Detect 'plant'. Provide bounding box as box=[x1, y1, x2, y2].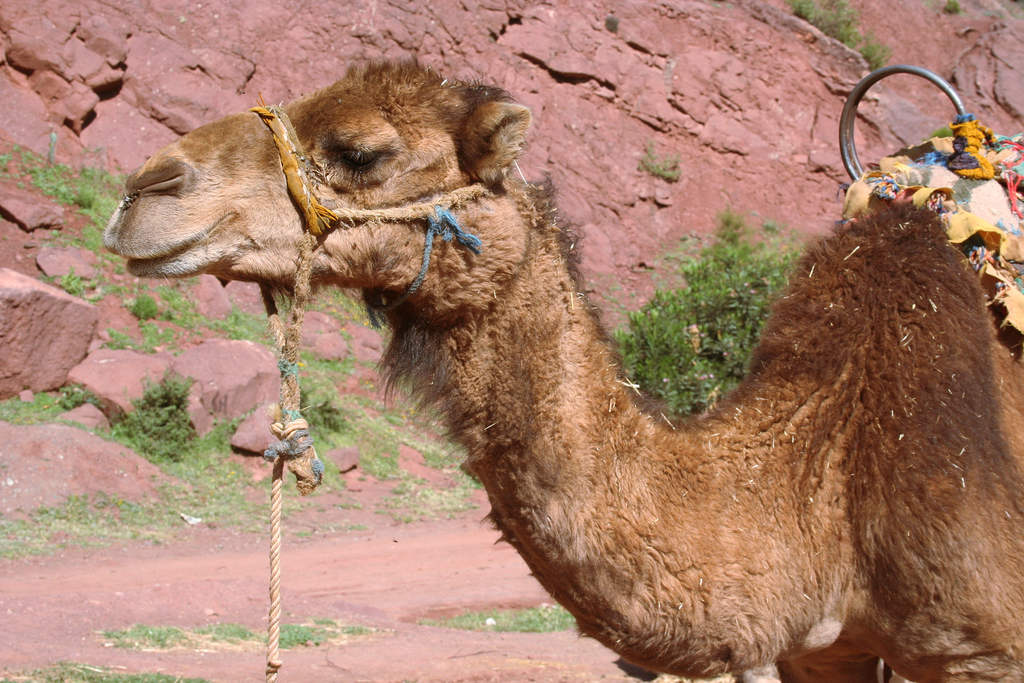
box=[271, 609, 343, 646].
